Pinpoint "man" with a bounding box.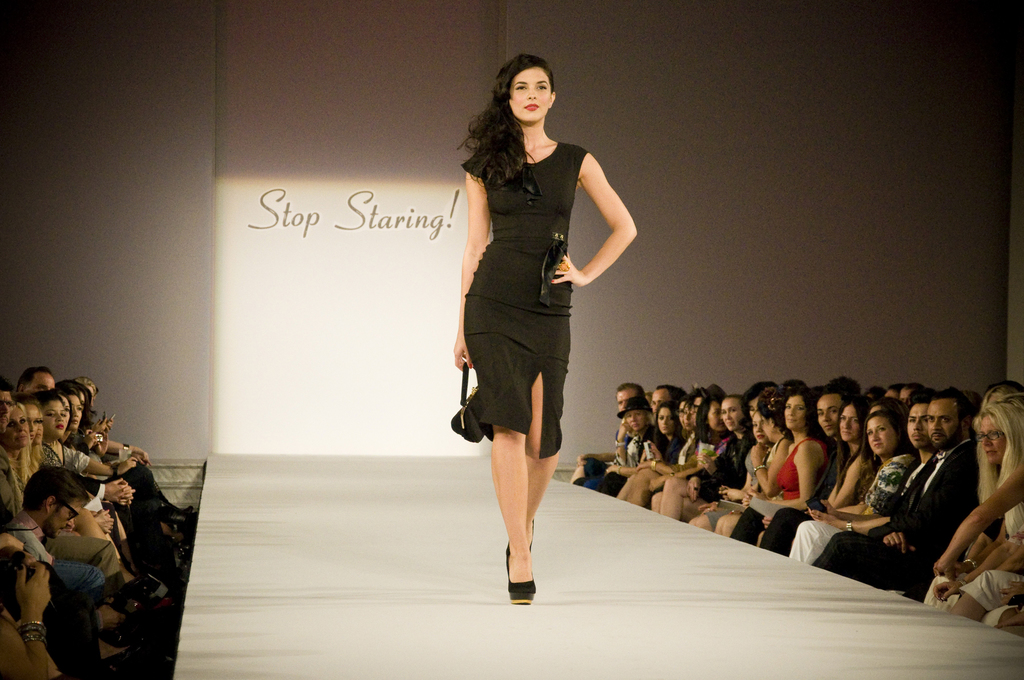
Rect(1, 463, 86, 564).
